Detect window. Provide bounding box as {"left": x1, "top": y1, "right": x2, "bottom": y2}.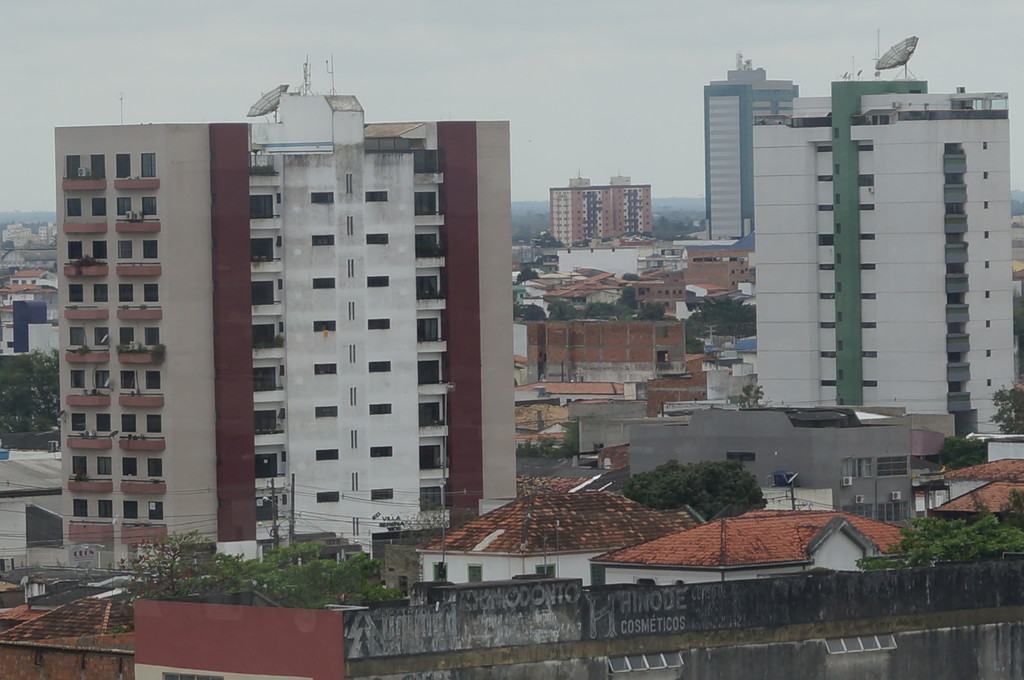
{"left": 252, "top": 322, "right": 273, "bottom": 349}.
